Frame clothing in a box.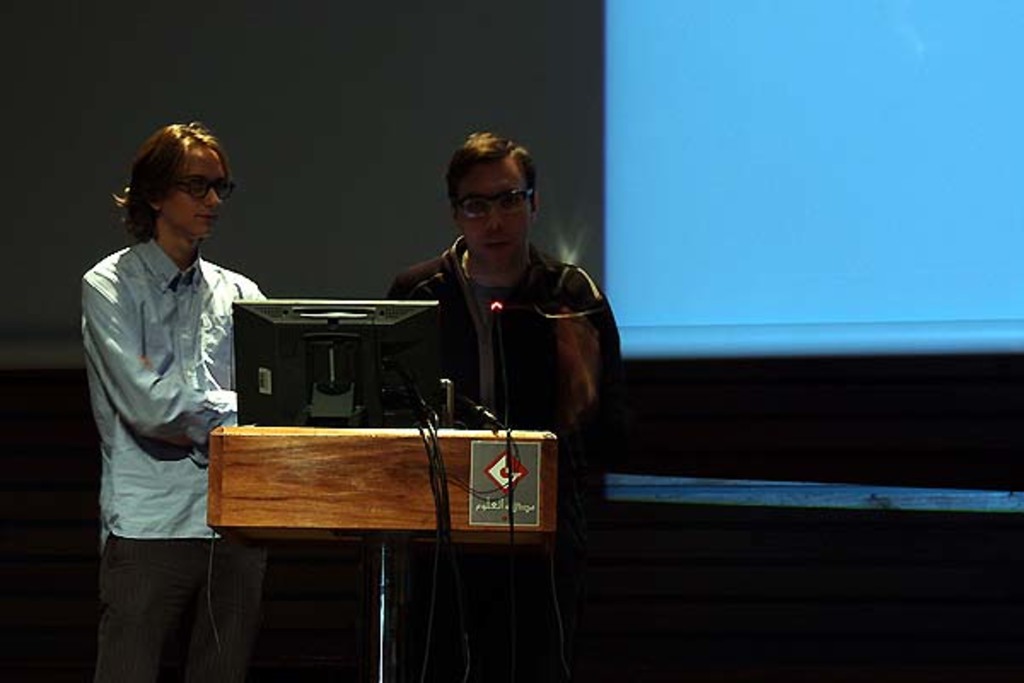
bbox=(73, 162, 268, 622).
